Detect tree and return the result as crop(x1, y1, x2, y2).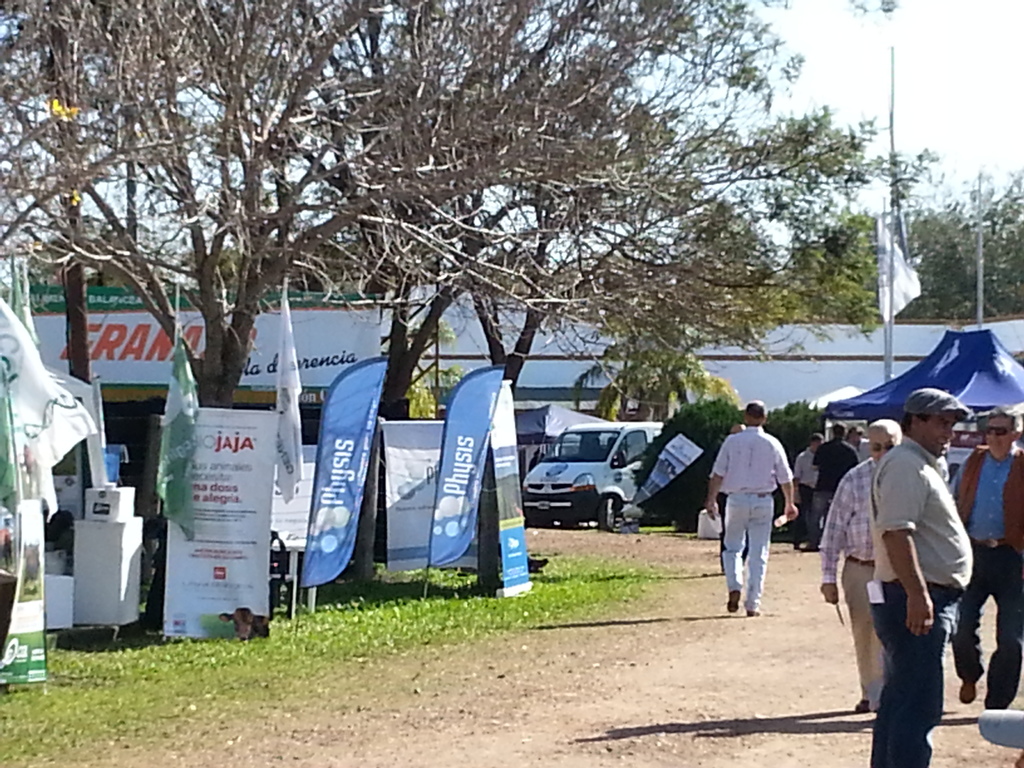
crop(824, 167, 1023, 321).
